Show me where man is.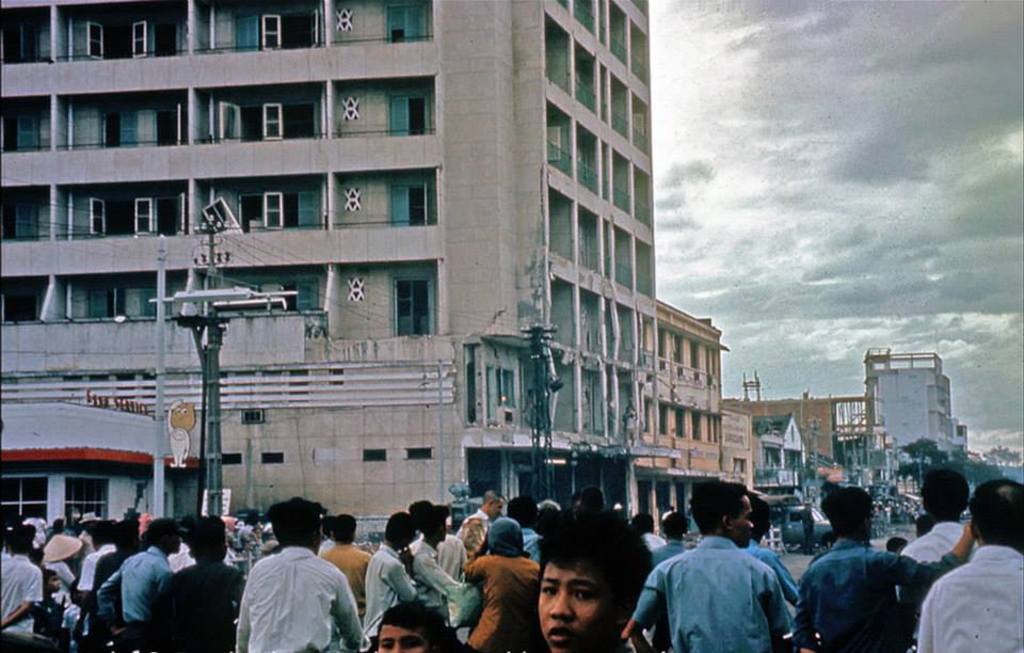
man is at BBox(234, 495, 365, 652).
